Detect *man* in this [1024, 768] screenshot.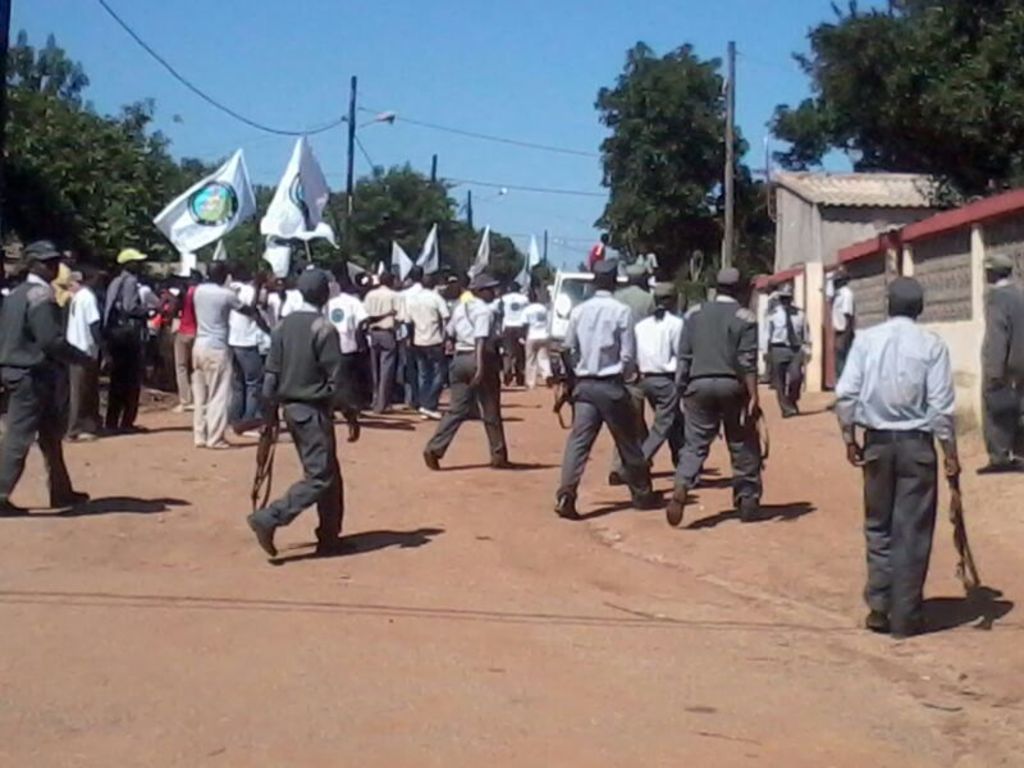
Detection: BBox(552, 244, 652, 516).
